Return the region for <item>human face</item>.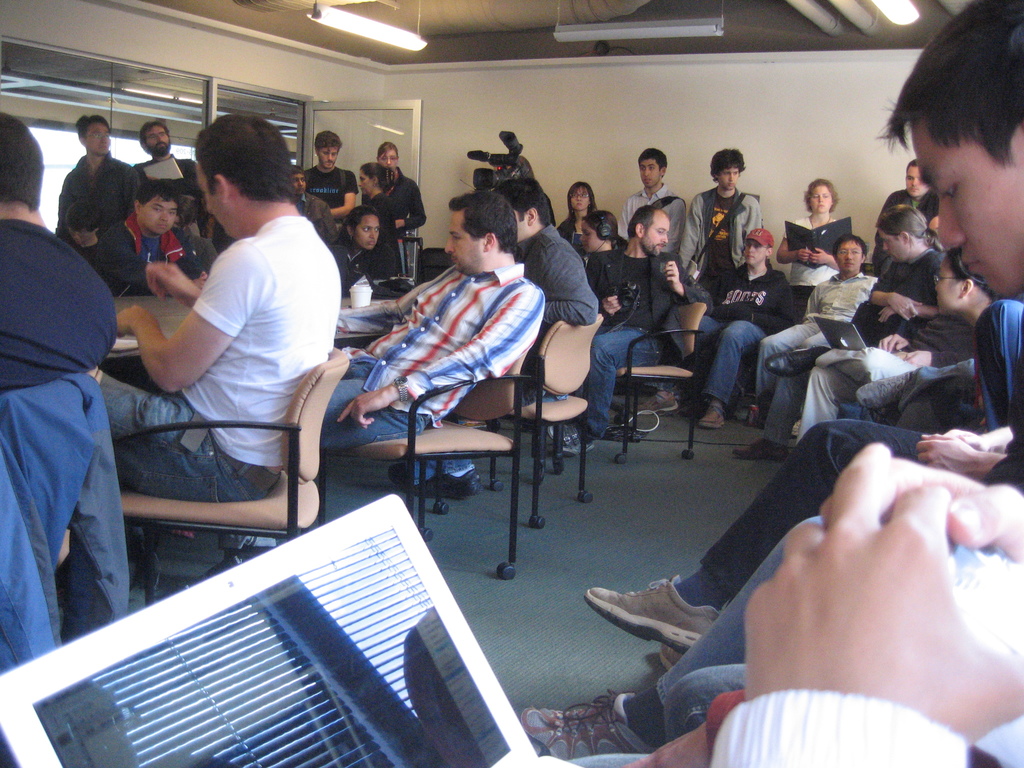
region(641, 158, 661, 188).
